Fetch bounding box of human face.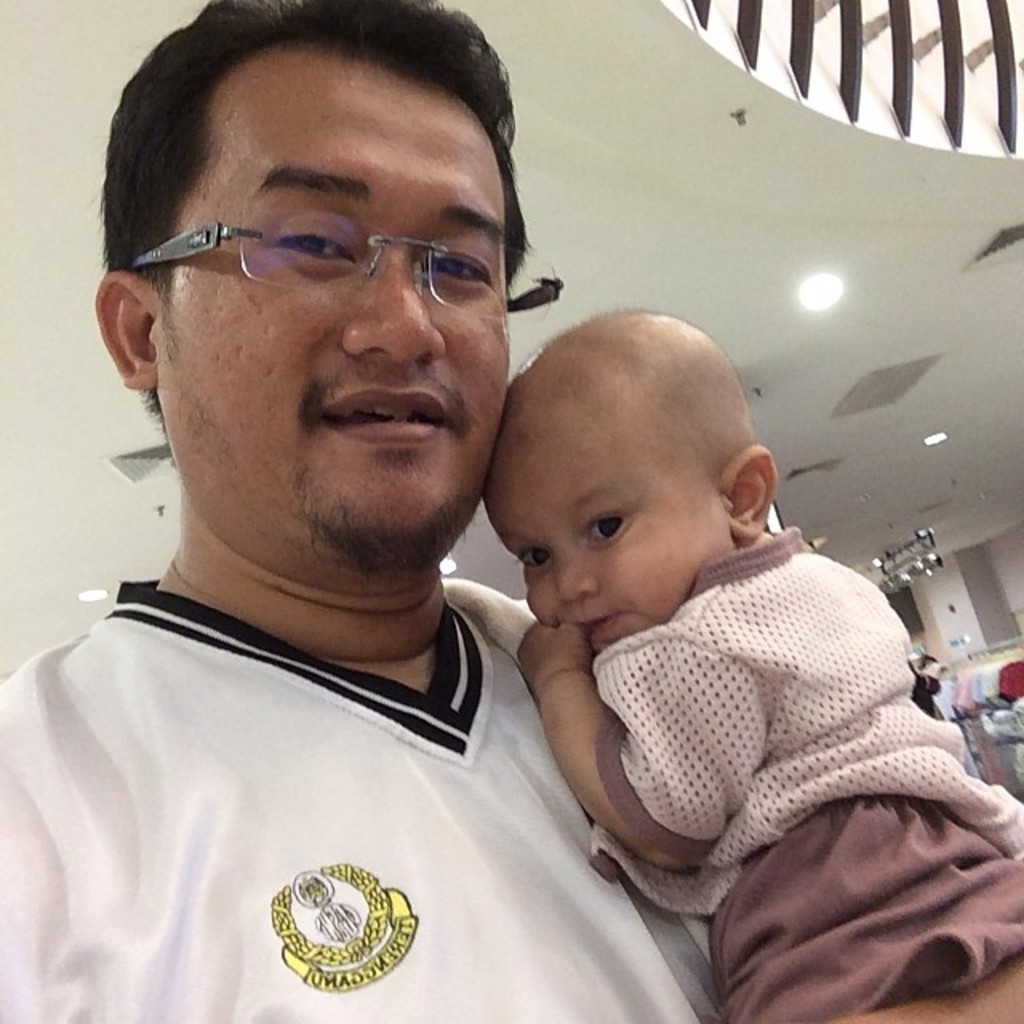
Bbox: box(155, 91, 509, 536).
